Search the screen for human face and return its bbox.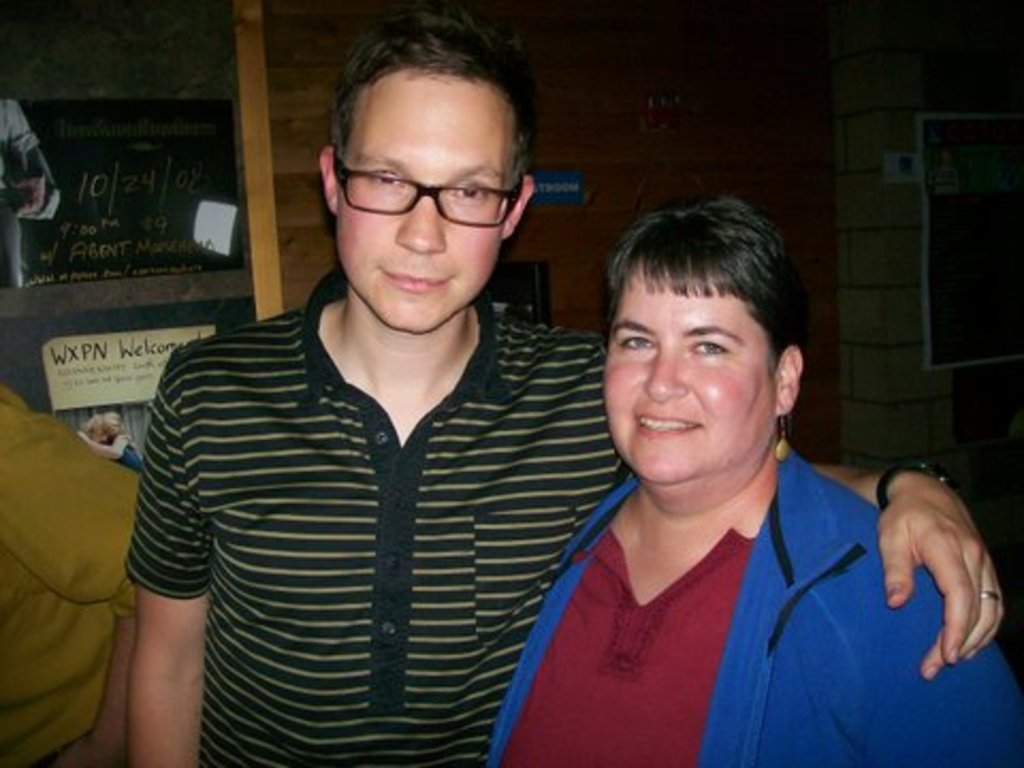
Found: box=[335, 70, 514, 333].
